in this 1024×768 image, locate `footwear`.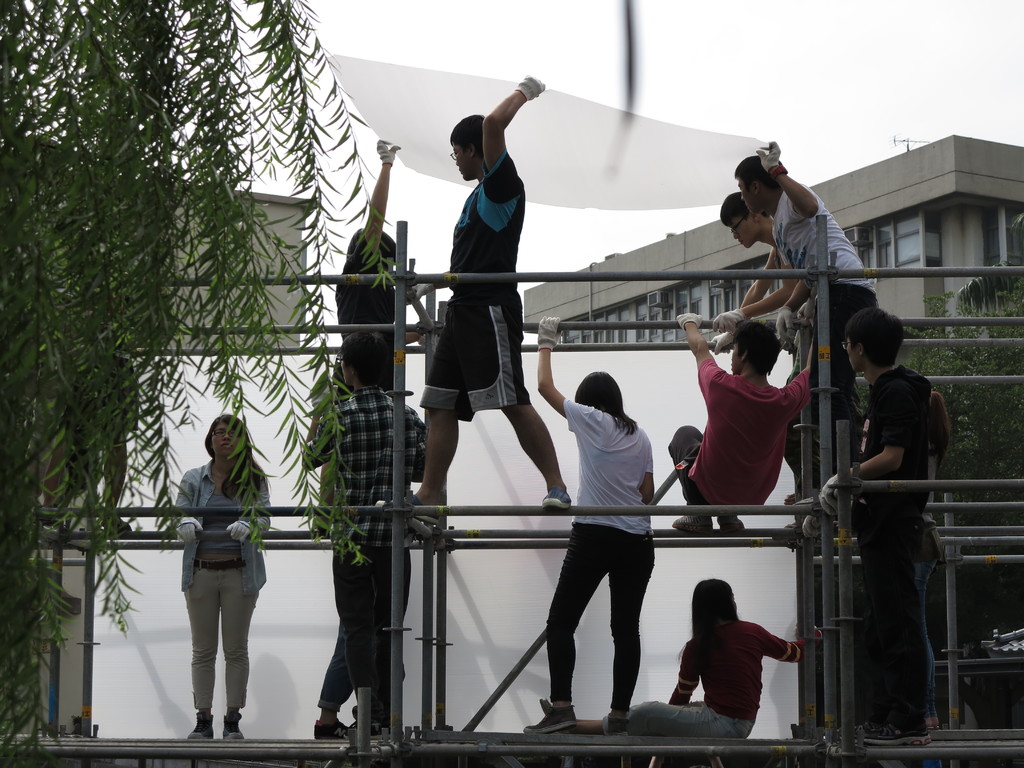
Bounding box: BBox(377, 495, 440, 525).
